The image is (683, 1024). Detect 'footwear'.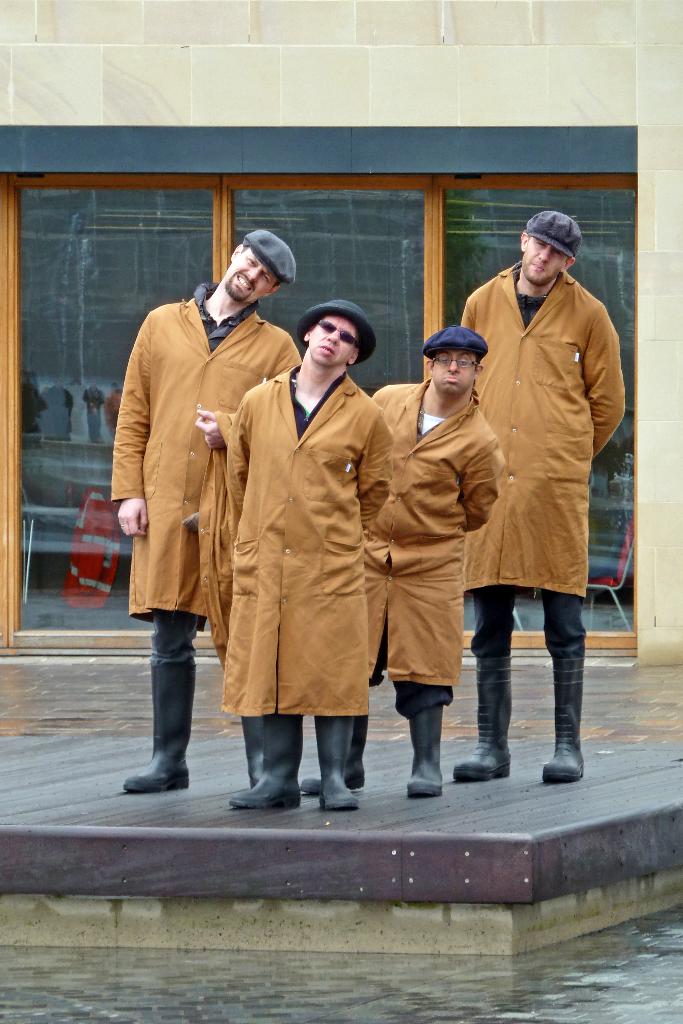
Detection: detection(454, 659, 513, 779).
